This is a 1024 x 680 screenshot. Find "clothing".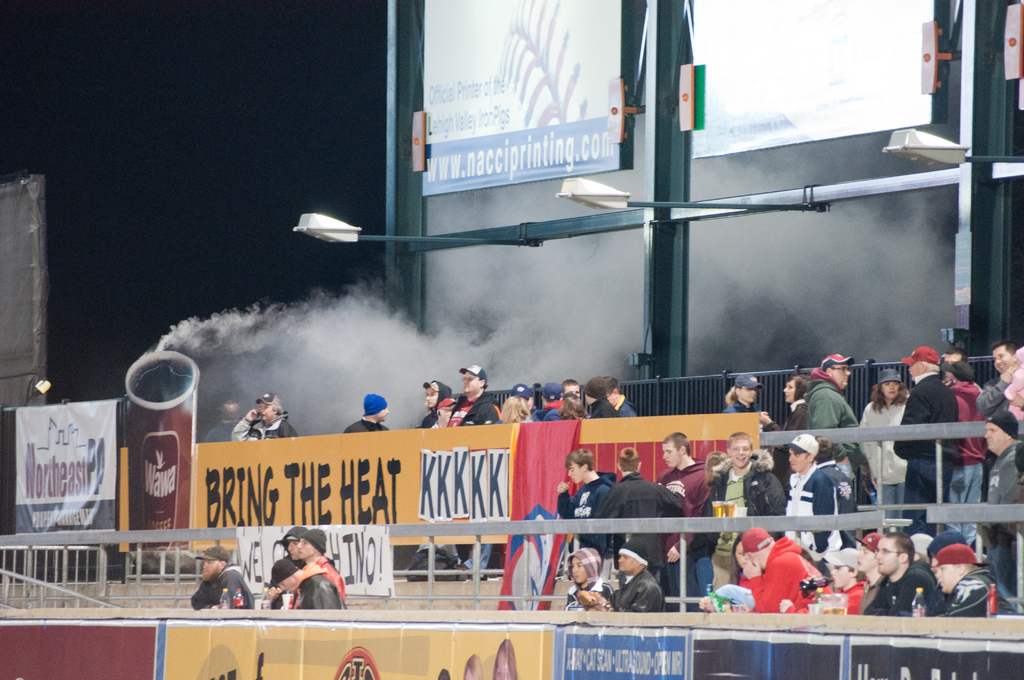
Bounding box: crop(347, 417, 387, 433).
